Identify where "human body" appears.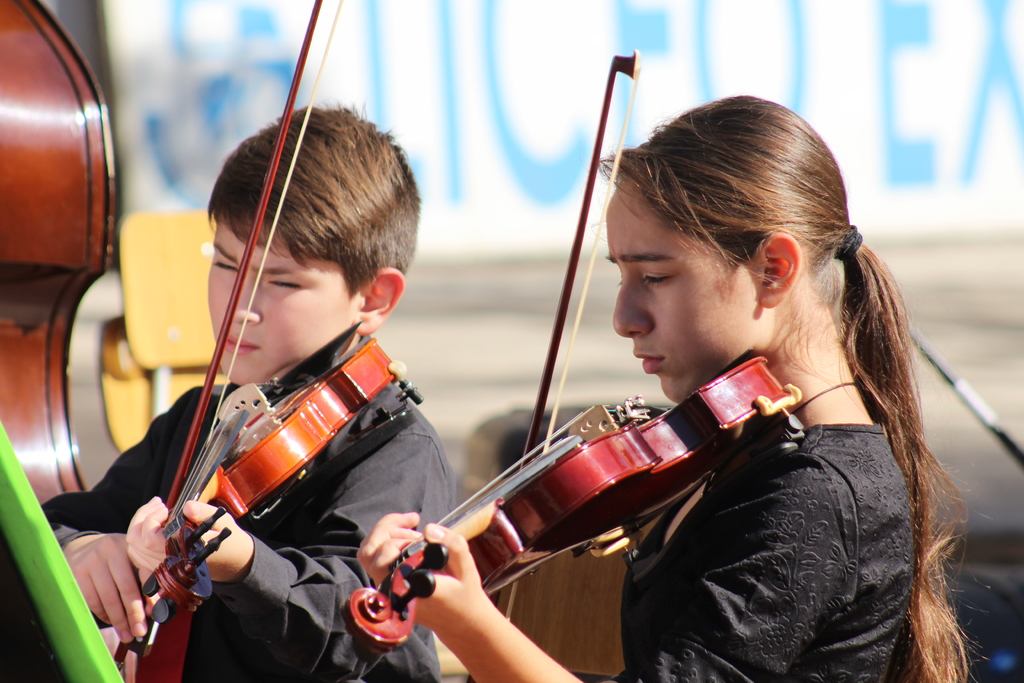
Appears at bbox(390, 158, 884, 672).
